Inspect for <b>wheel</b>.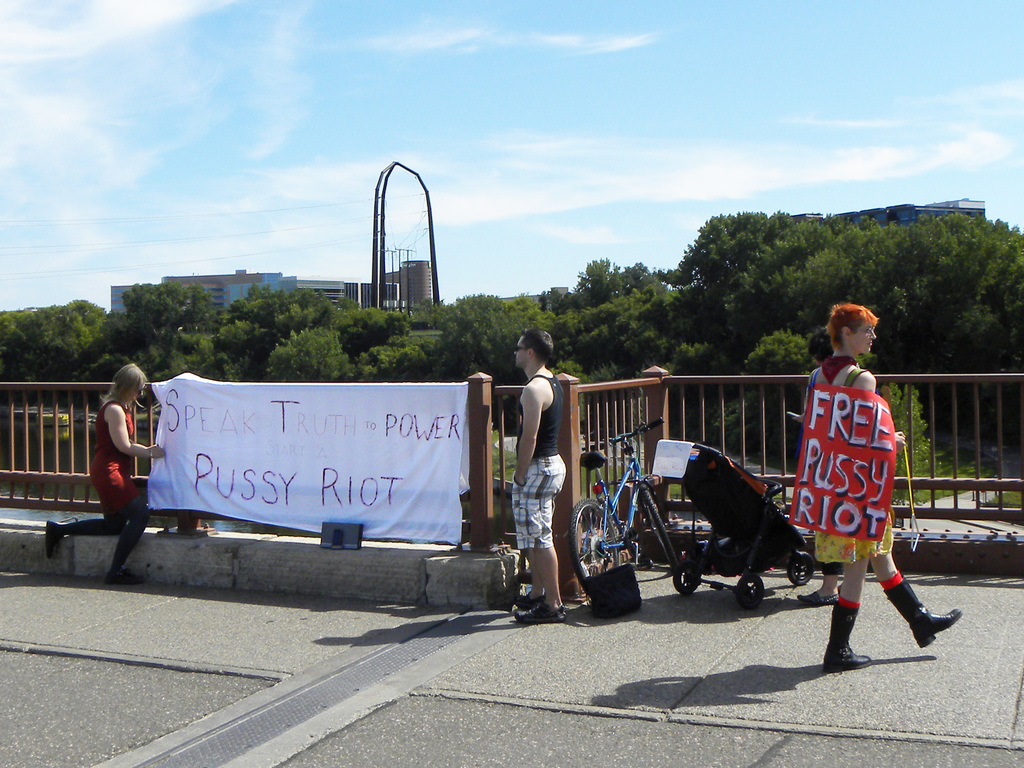
Inspection: (x1=572, y1=499, x2=620, y2=588).
